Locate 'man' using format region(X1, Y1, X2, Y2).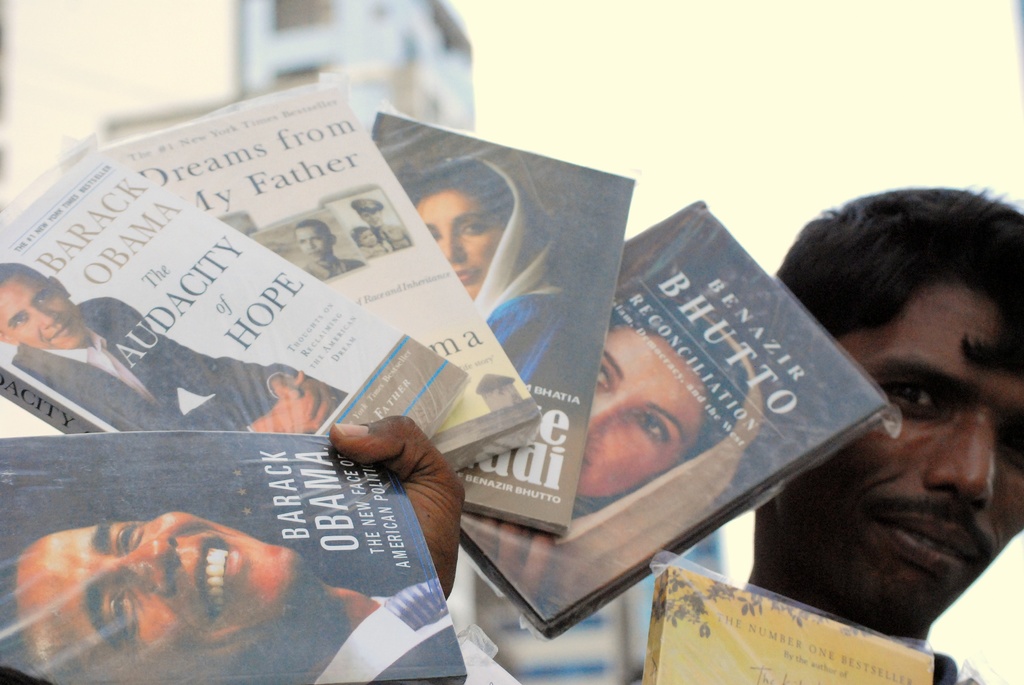
region(0, 494, 452, 684).
